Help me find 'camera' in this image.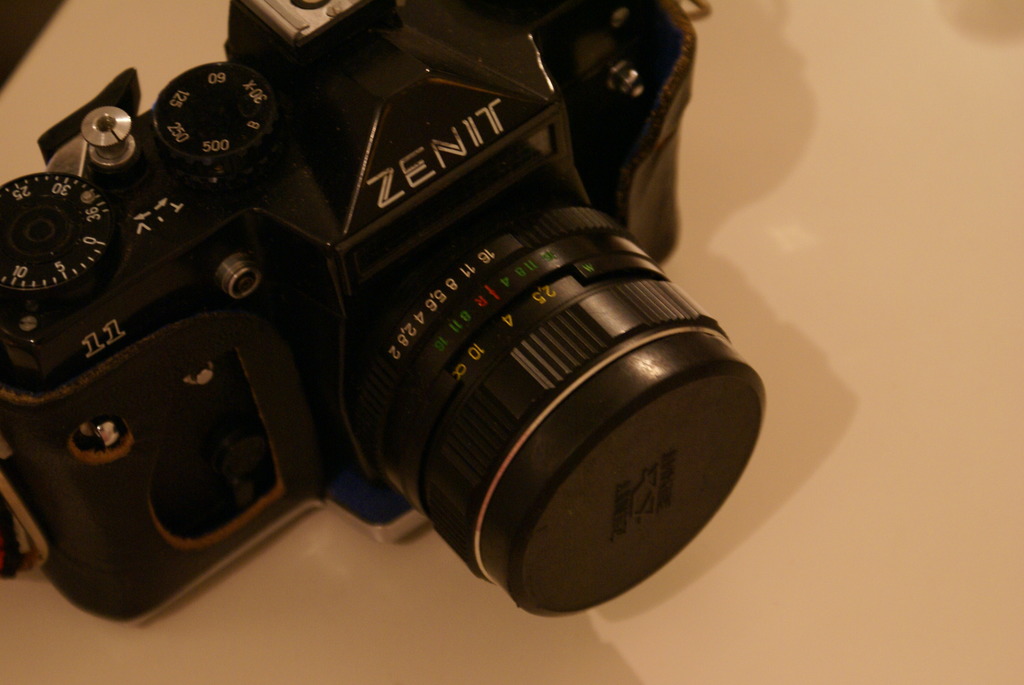
Found it: locate(0, 0, 773, 612).
